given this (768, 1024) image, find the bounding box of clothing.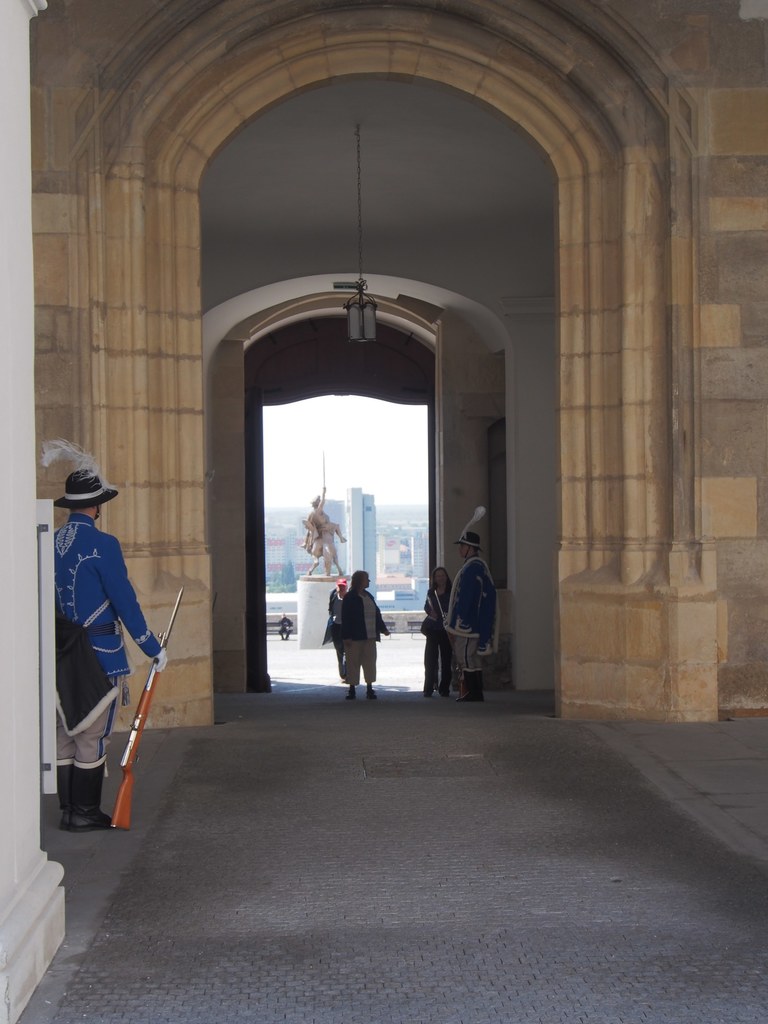
detection(422, 580, 457, 696).
